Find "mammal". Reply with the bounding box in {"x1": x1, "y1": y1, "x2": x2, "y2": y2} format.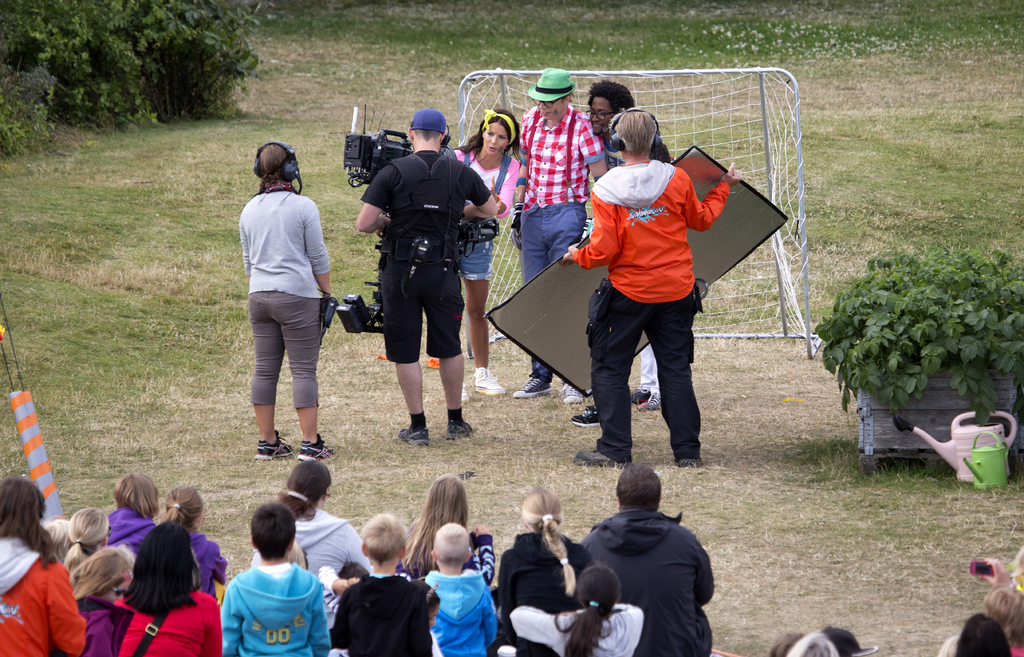
{"x1": 254, "y1": 462, "x2": 368, "y2": 601}.
